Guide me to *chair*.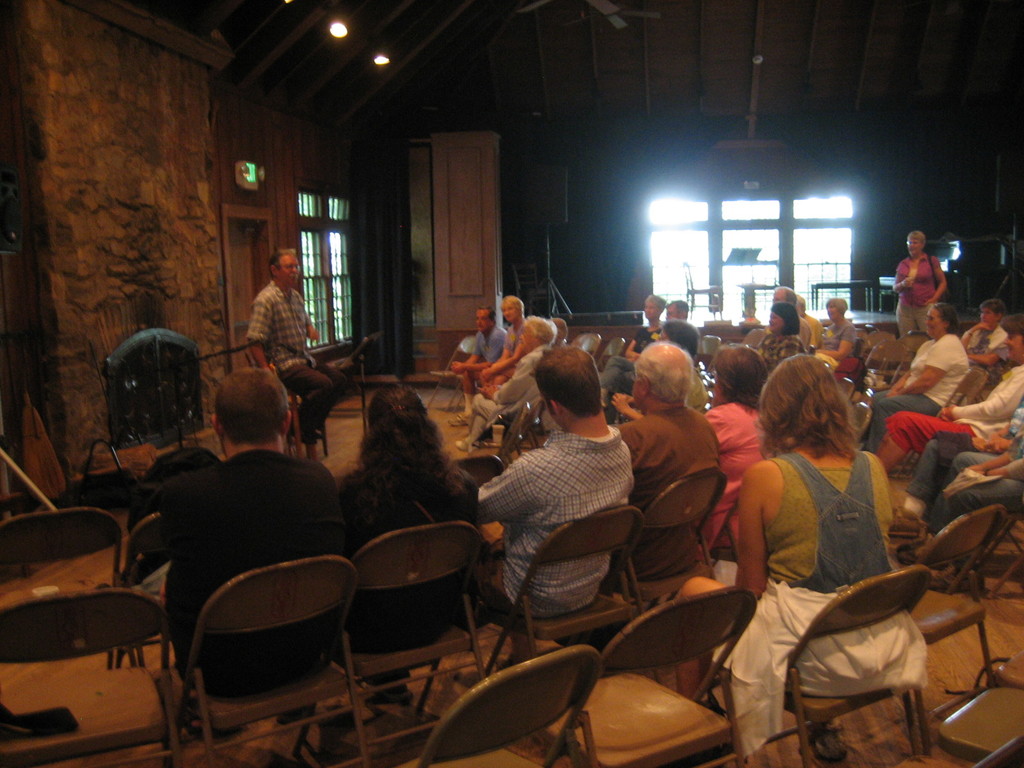
Guidance: (x1=121, y1=513, x2=175, y2=668).
